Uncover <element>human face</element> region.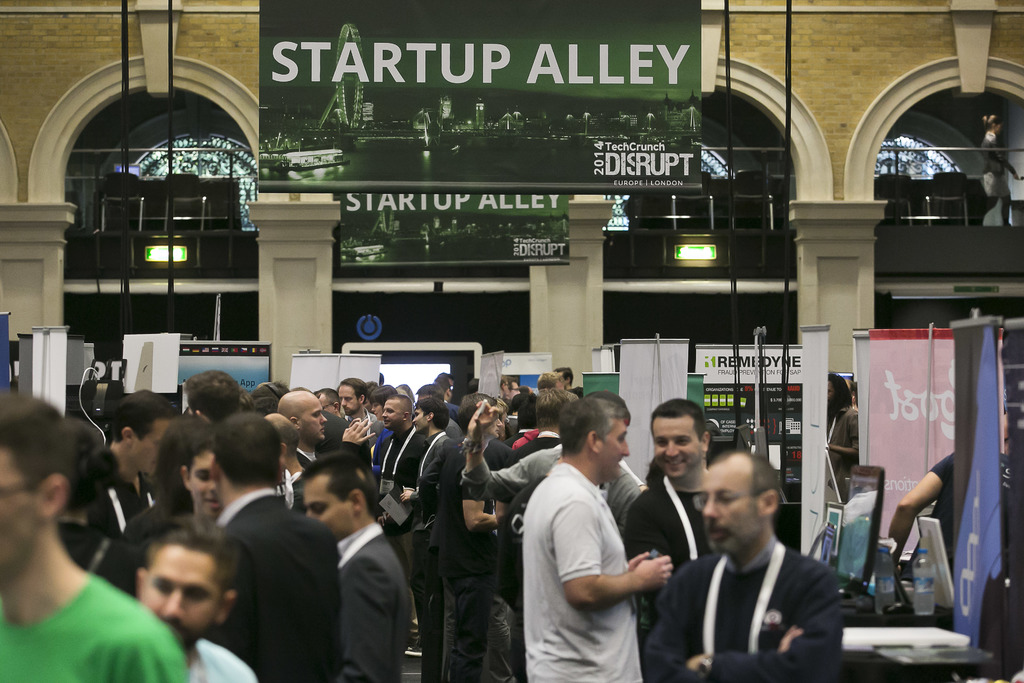
Uncovered: {"left": 304, "top": 479, "right": 356, "bottom": 536}.
